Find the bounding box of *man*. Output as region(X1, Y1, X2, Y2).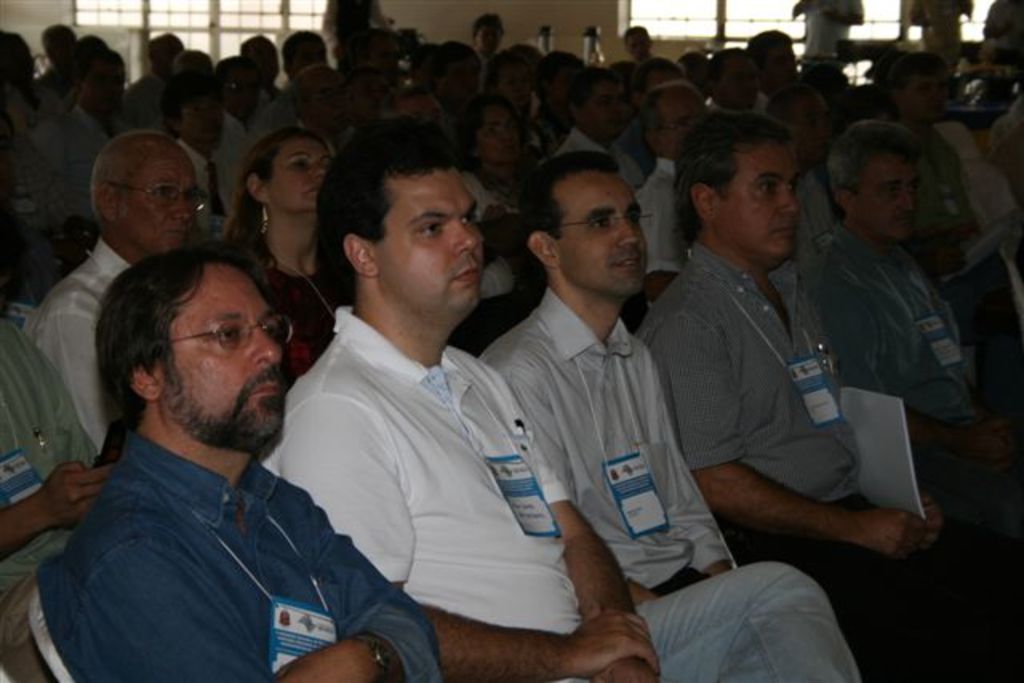
region(797, 125, 1022, 531).
